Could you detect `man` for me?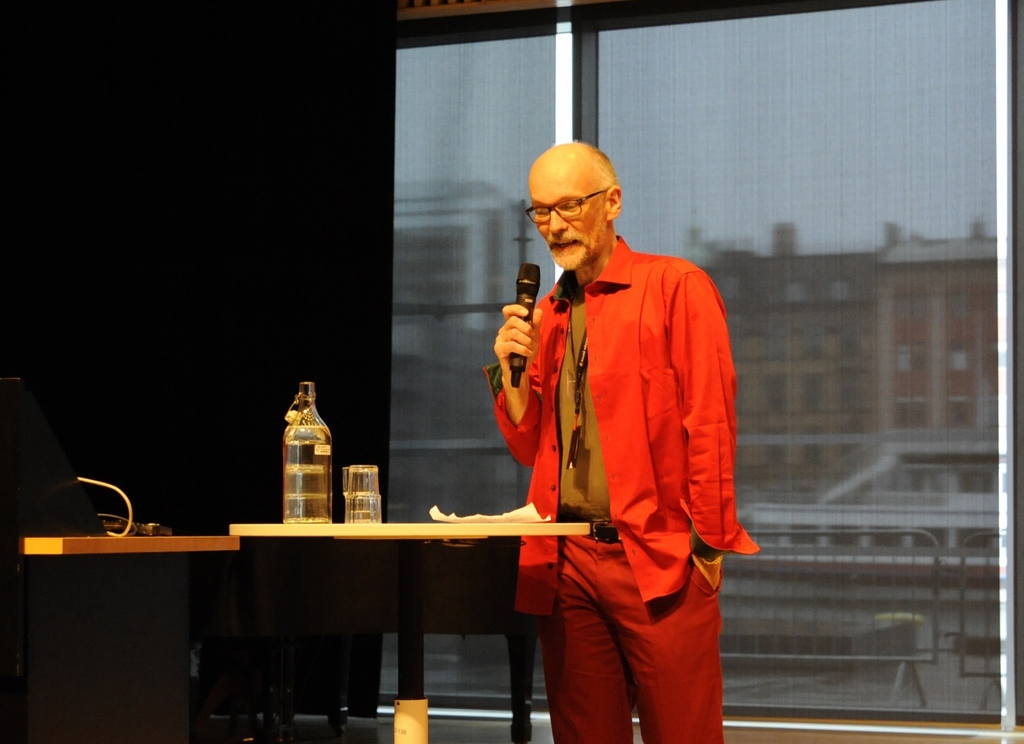
Detection result: [left=460, top=141, right=771, bottom=743].
